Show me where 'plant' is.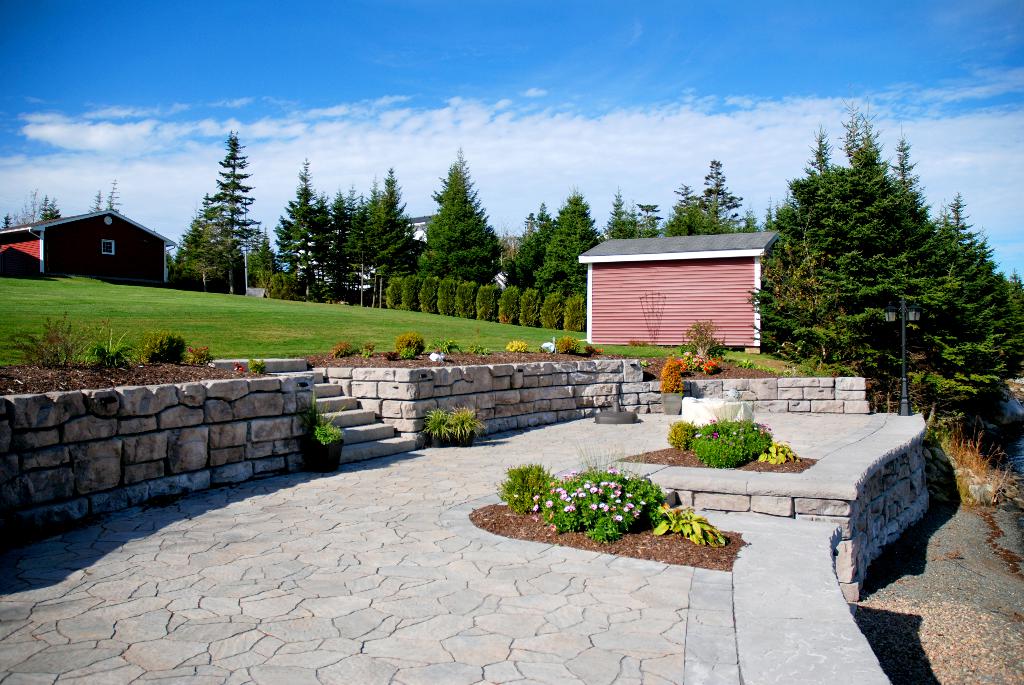
'plant' is at (641,356,652,366).
